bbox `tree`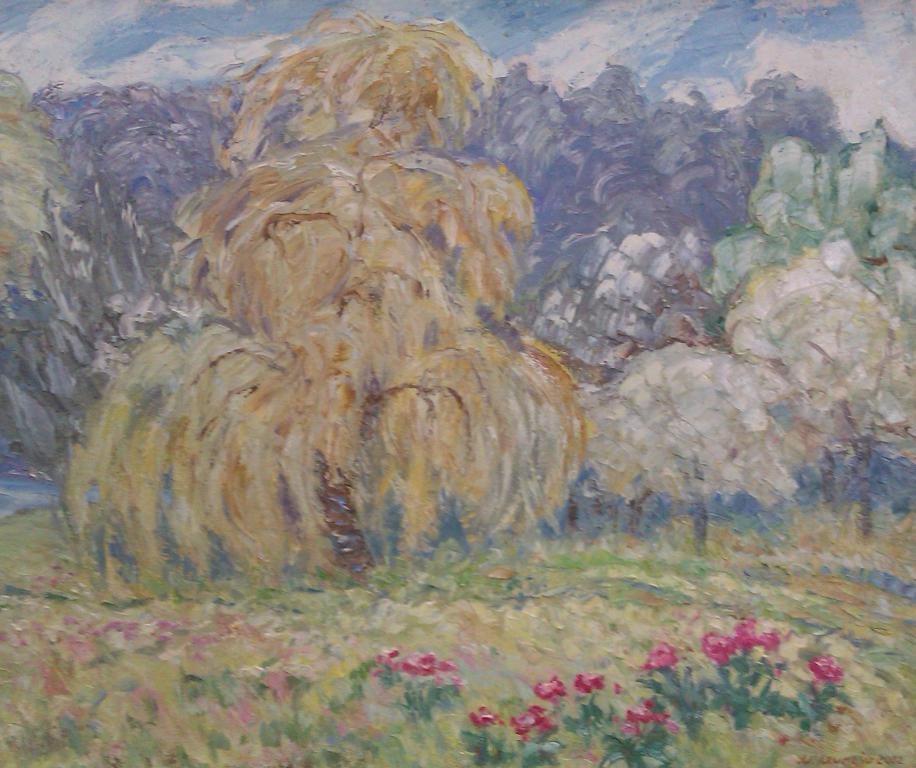
l=558, t=330, r=798, b=537
